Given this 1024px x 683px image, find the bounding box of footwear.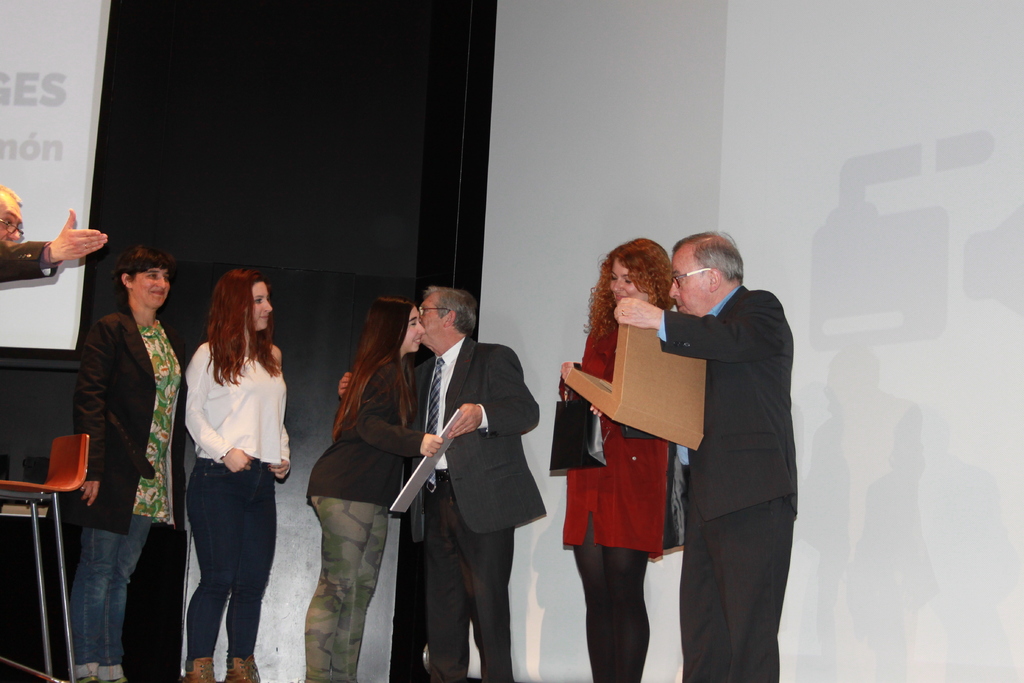
[left=225, top=654, right=255, bottom=682].
